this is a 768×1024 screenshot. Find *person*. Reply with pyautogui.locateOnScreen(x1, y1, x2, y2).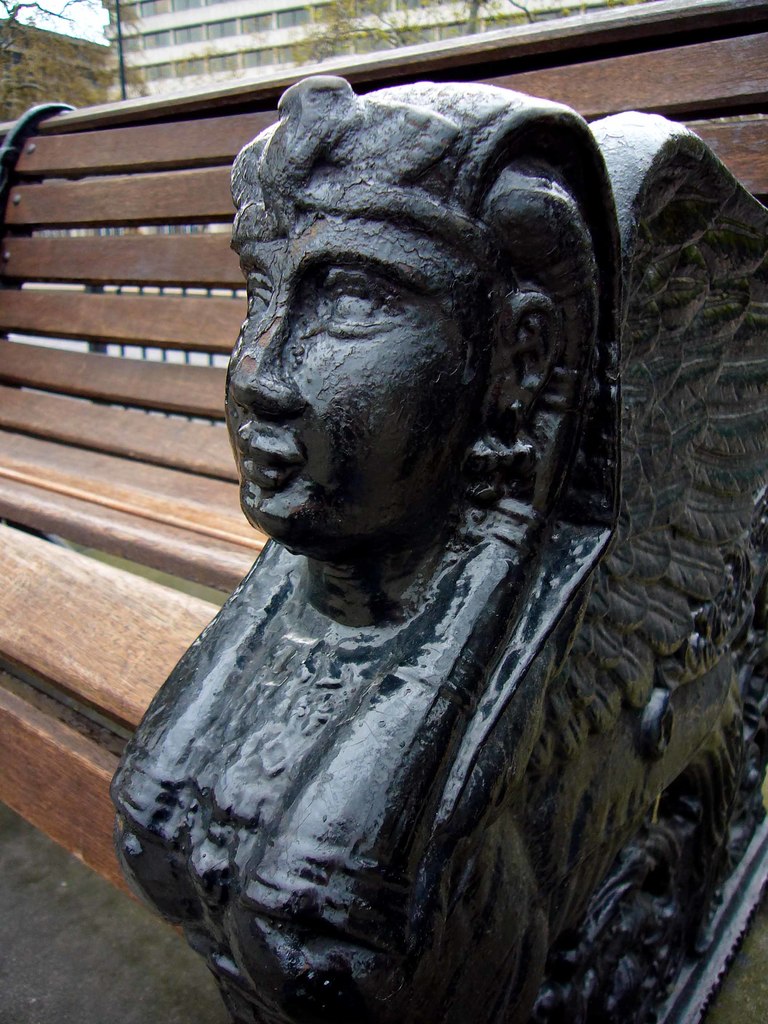
pyautogui.locateOnScreen(118, 109, 765, 1021).
